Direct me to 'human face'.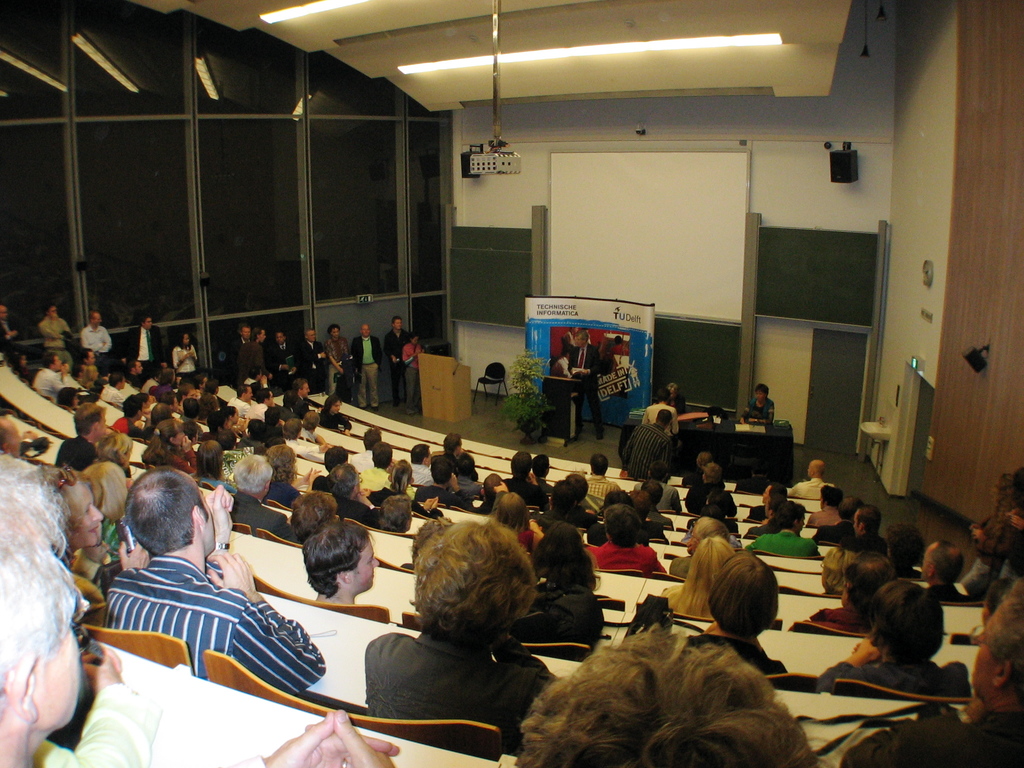
Direction: region(331, 405, 340, 410).
